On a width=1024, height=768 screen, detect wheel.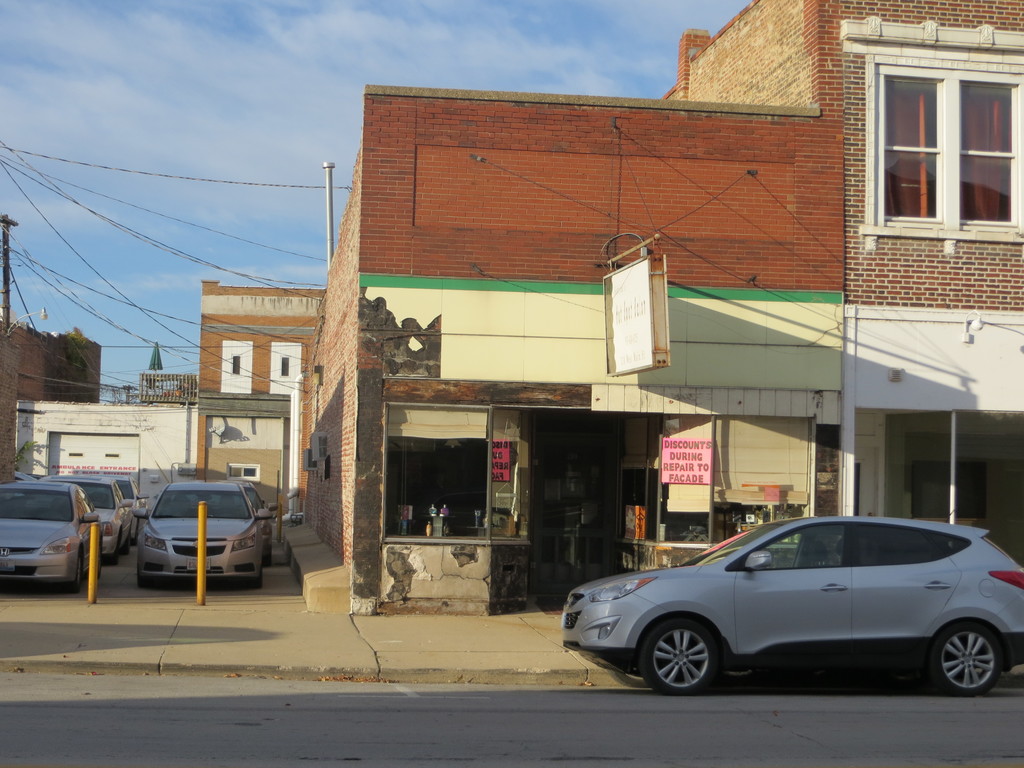
<region>126, 540, 131, 554</region>.
